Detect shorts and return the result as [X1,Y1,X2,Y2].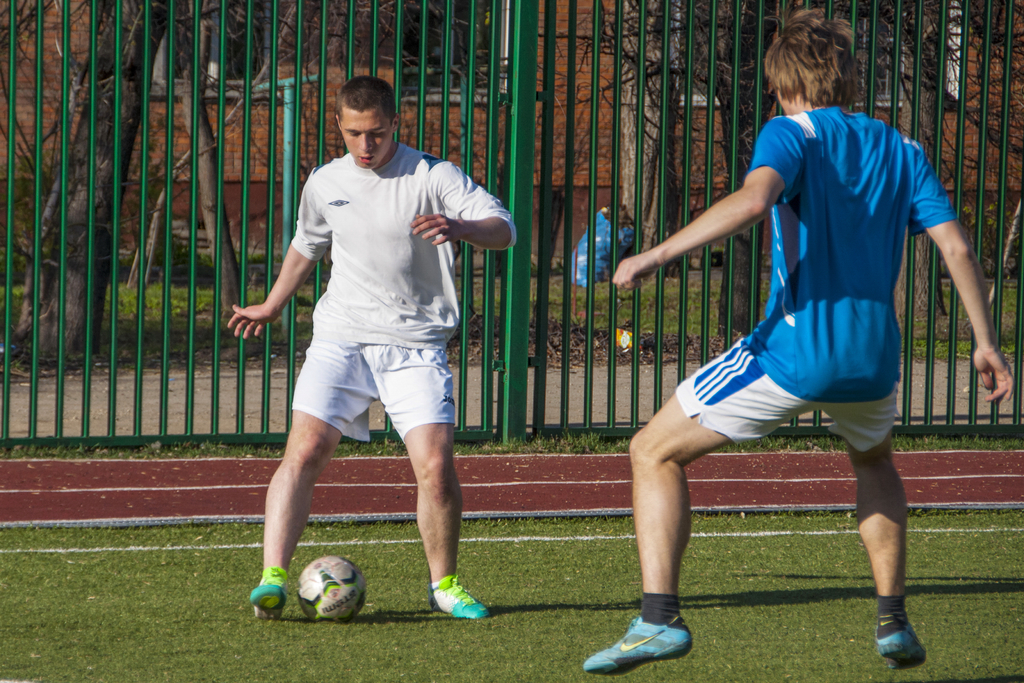
[674,342,900,446].
